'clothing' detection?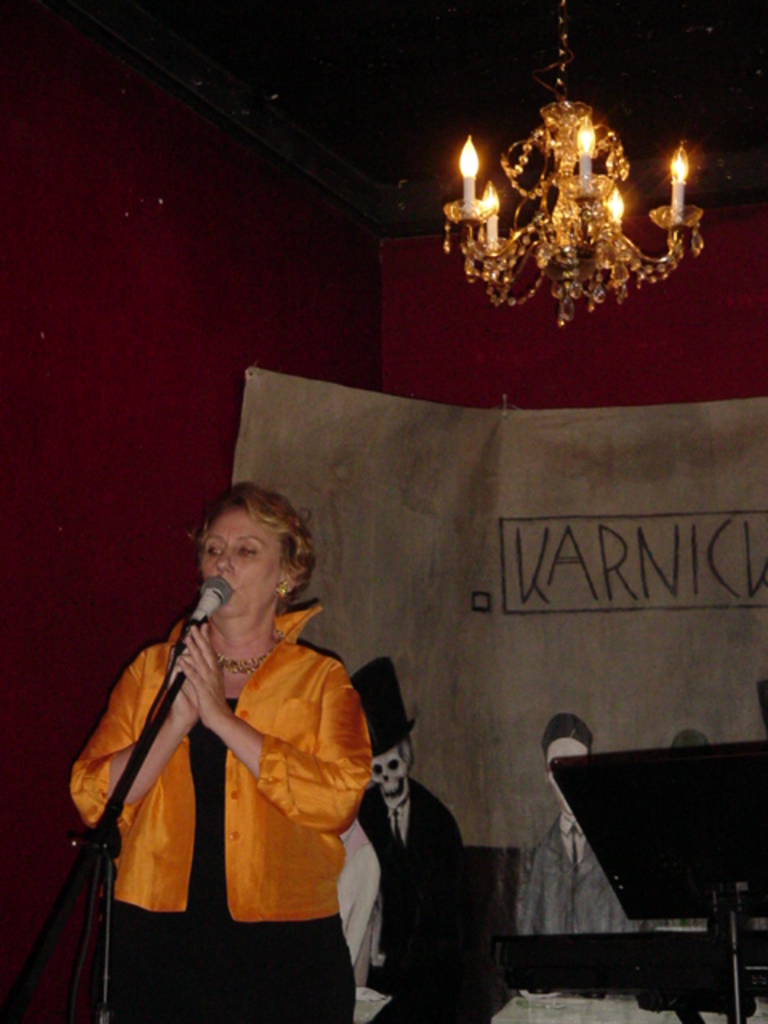
l=75, t=576, r=389, b=984
